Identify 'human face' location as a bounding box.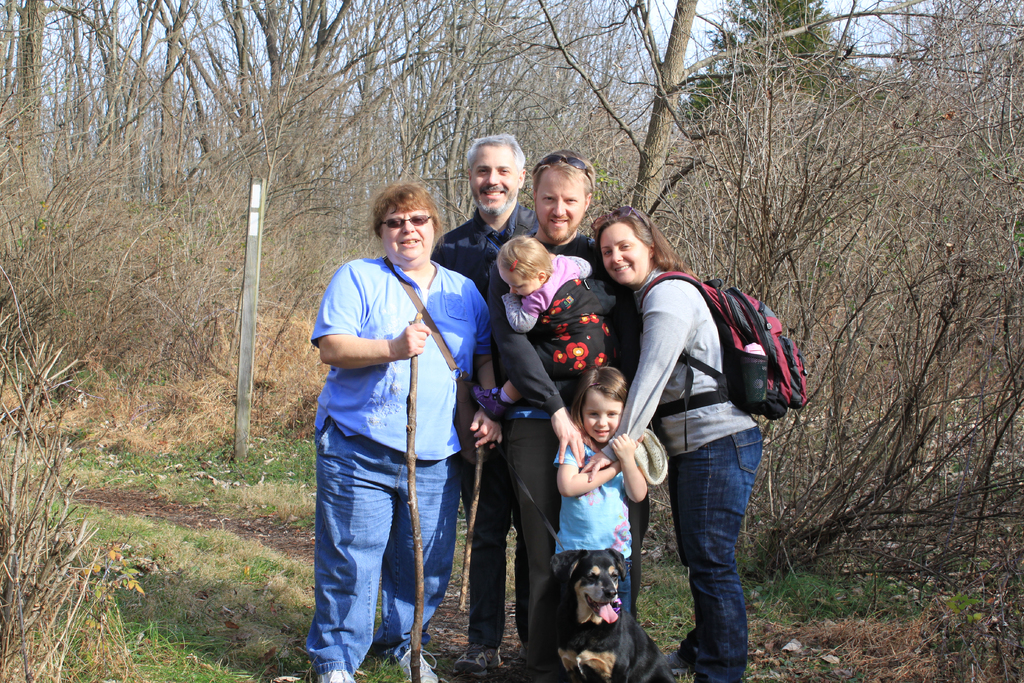
497/270/541/299.
